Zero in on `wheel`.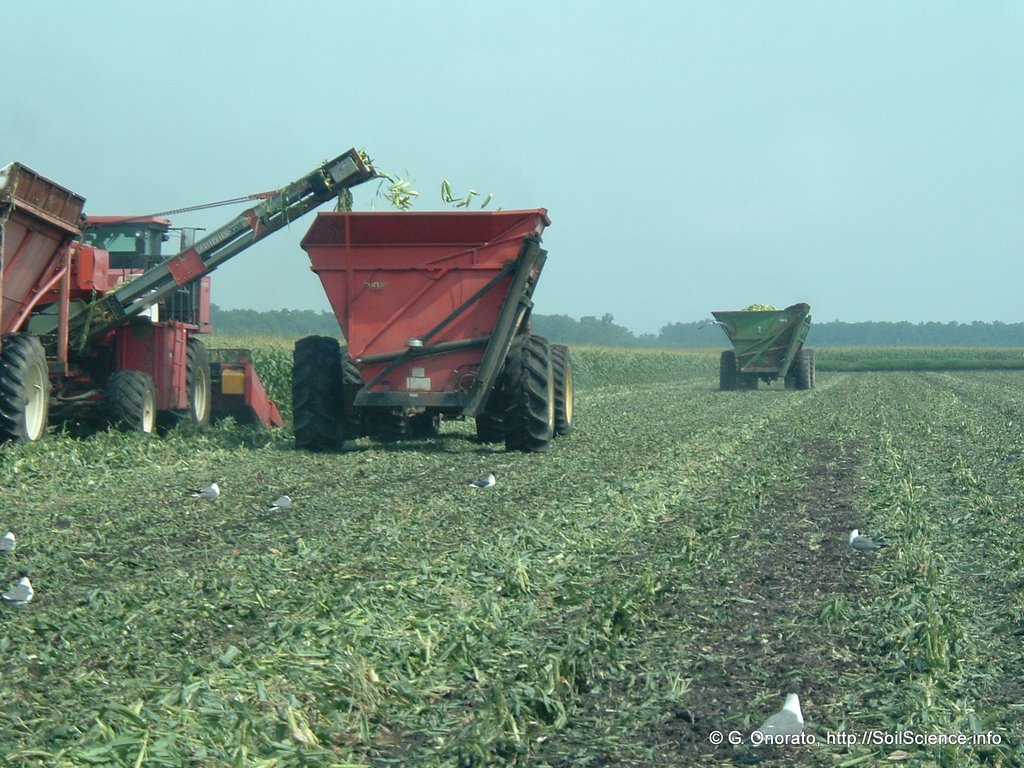
Zeroed in: {"left": 551, "top": 341, "right": 573, "bottom": 434}.
